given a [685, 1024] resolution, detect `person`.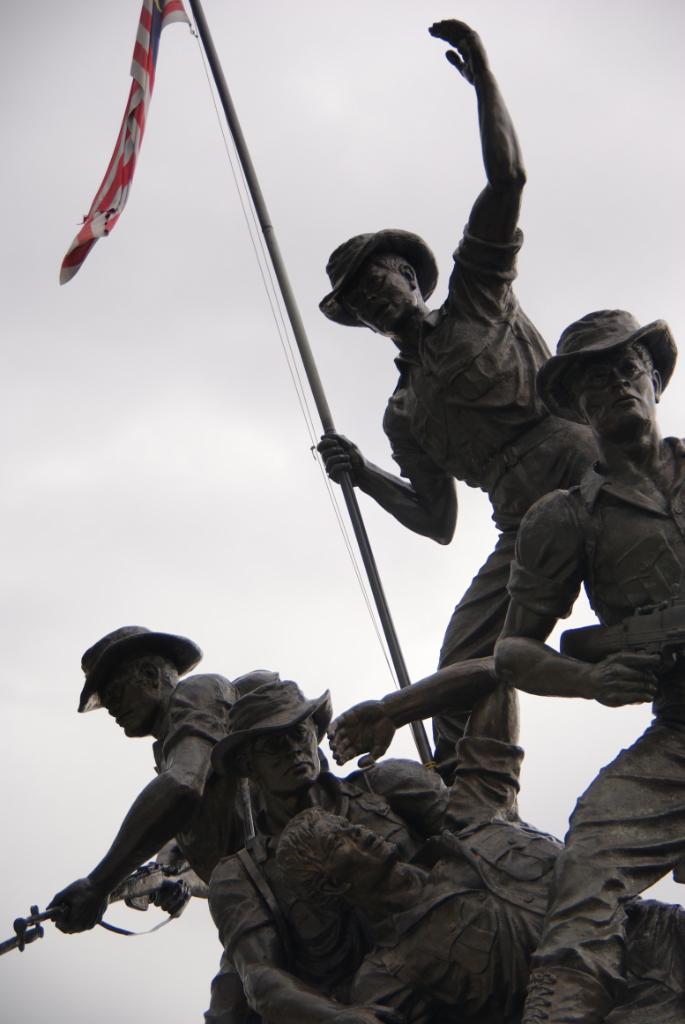
BBox(483, 309, 684, 1023).
